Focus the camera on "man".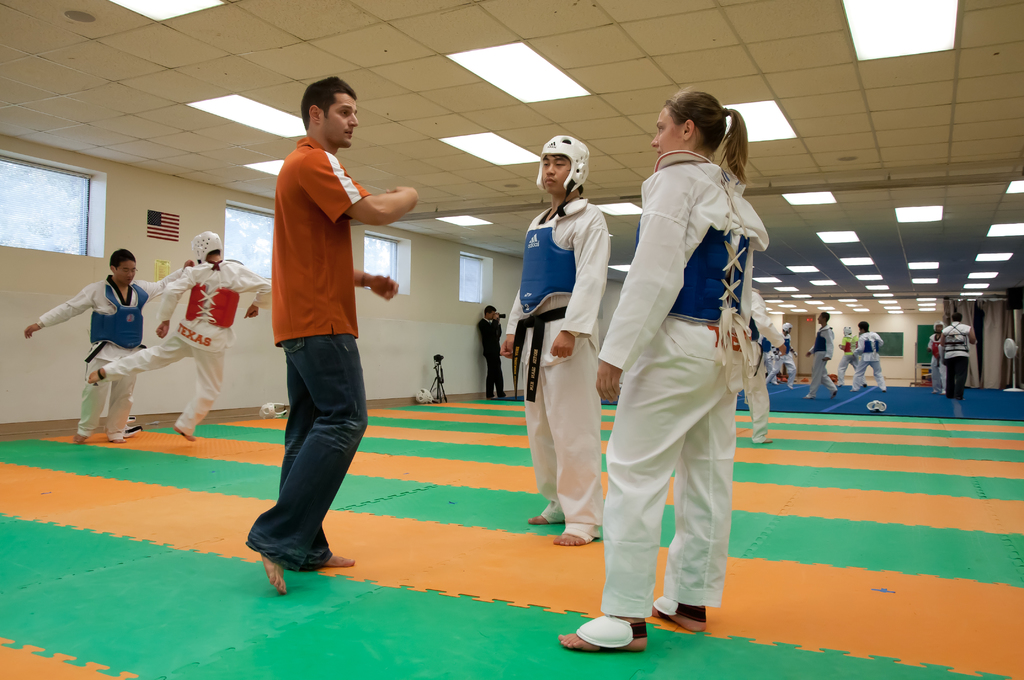
Focus region: 243,81,392,590.
